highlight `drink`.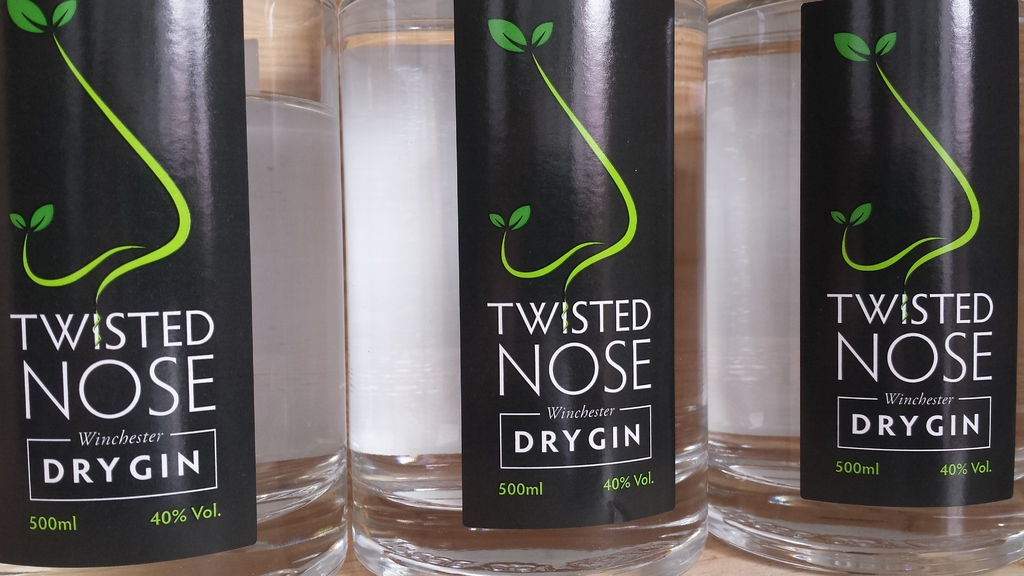
Highlighted region: 0,0,351,575.
